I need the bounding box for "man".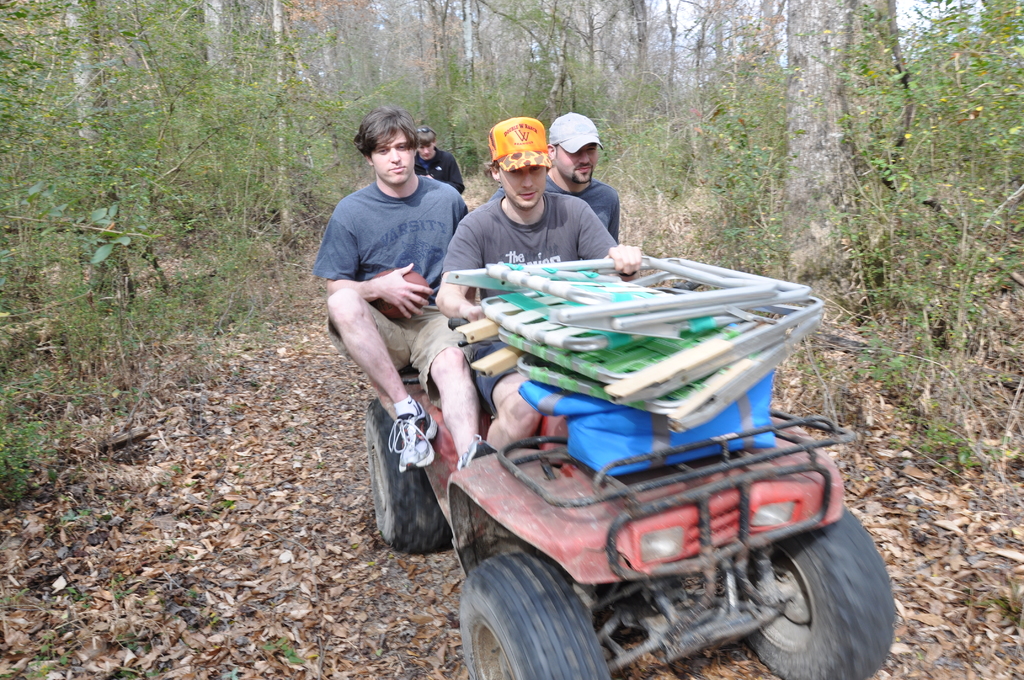
Here it is: bbox(411, 124, 465, 198).
